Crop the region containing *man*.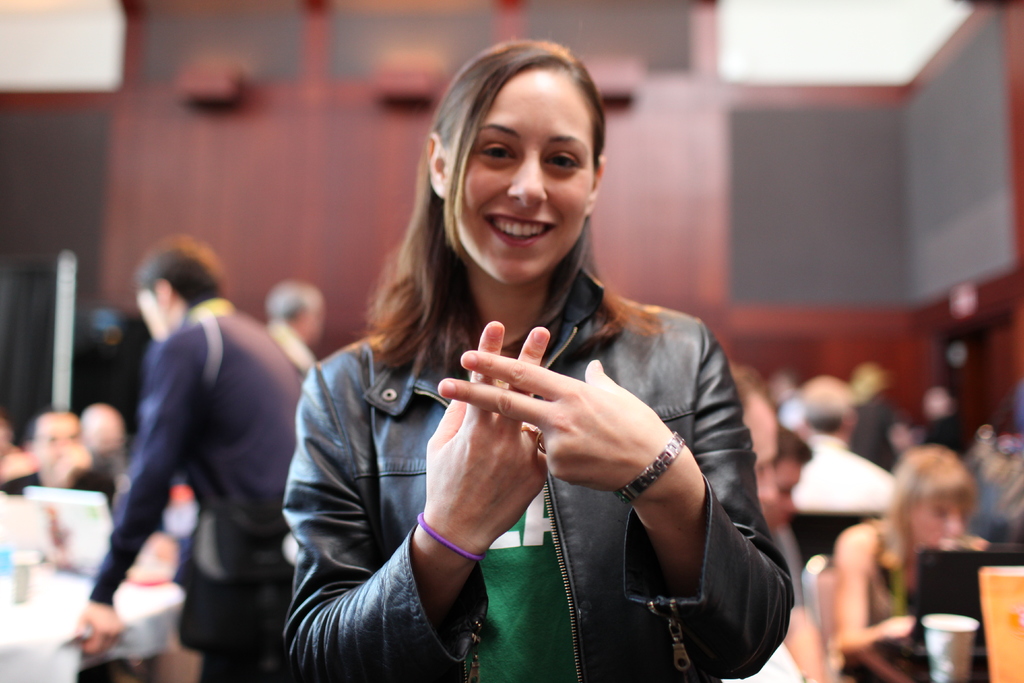
Crop region: {"left": 76, "top": 404, "right": 141, "bottom": 458}.
